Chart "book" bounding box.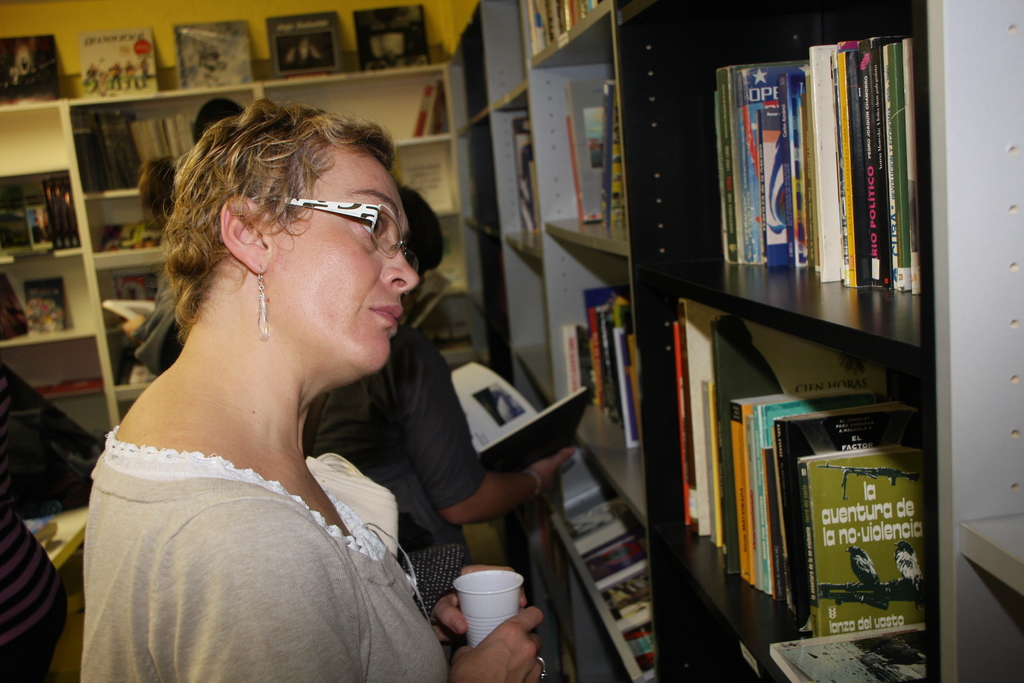
Charted: <bbox>111, 273, 158, 299</bbox>.
